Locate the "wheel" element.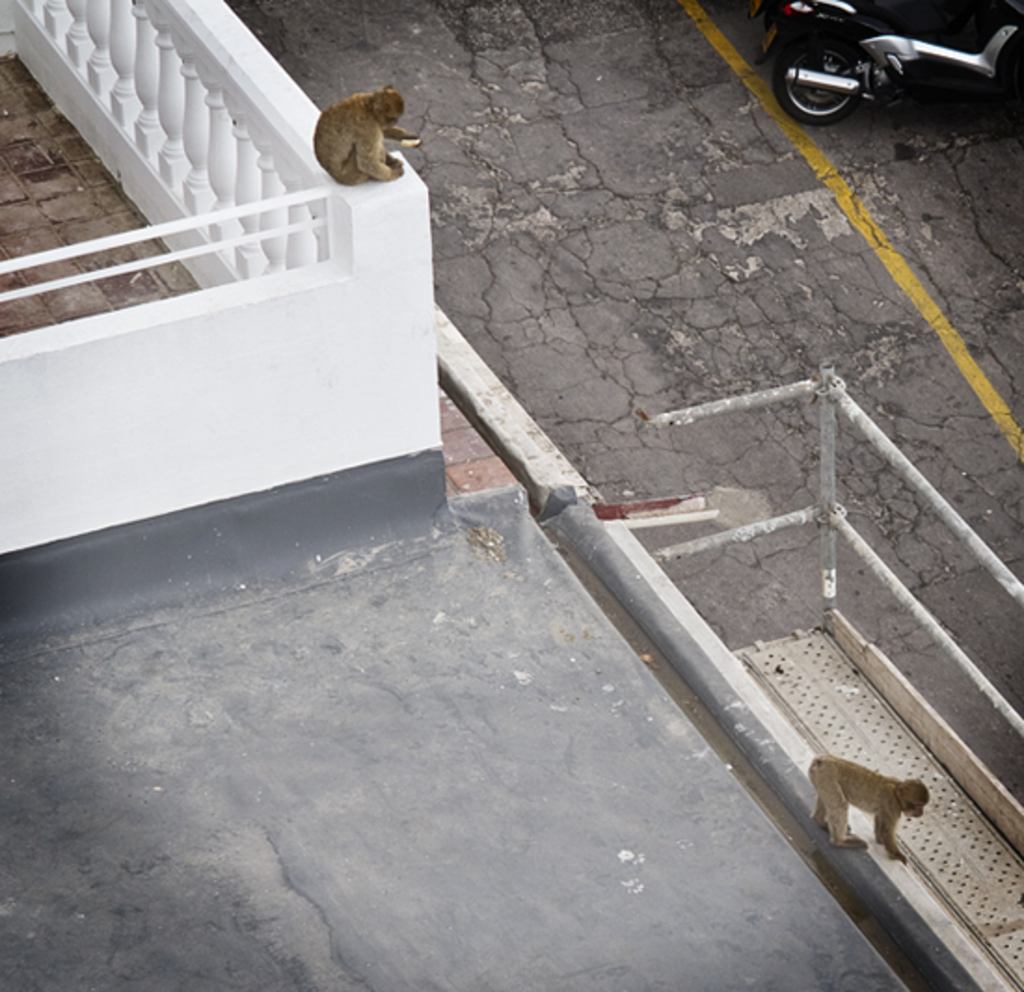
Element bbox: [left=773, top=56, right=856, bottom=125].
